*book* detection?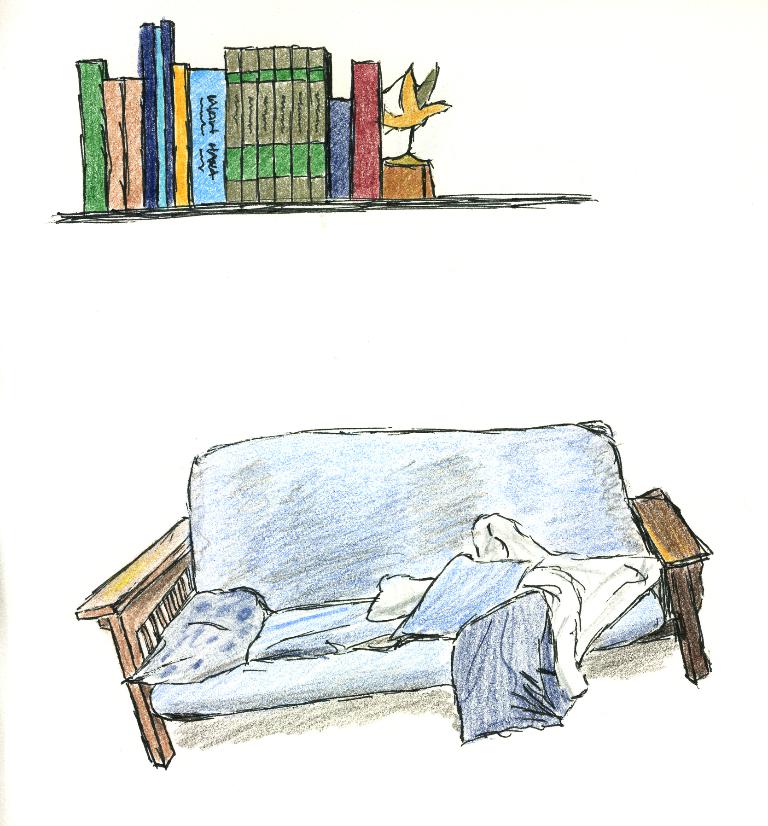
(187, 65, 223, 204)
